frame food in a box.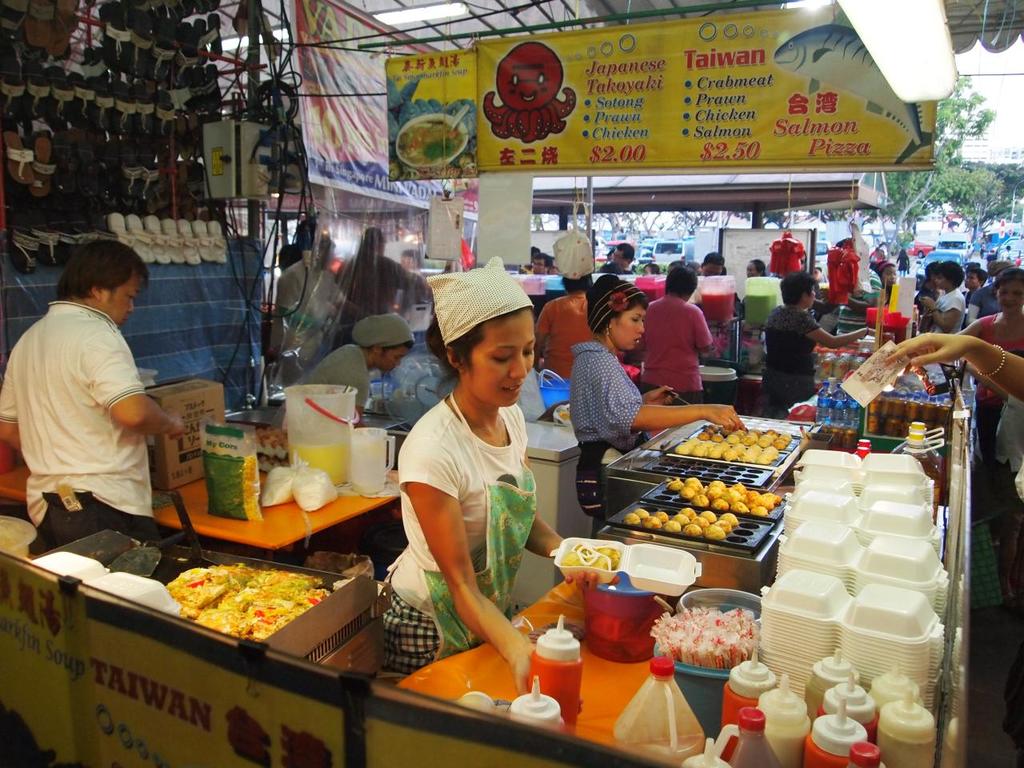
x1=665, y1=474, x2=781, y2=518.
